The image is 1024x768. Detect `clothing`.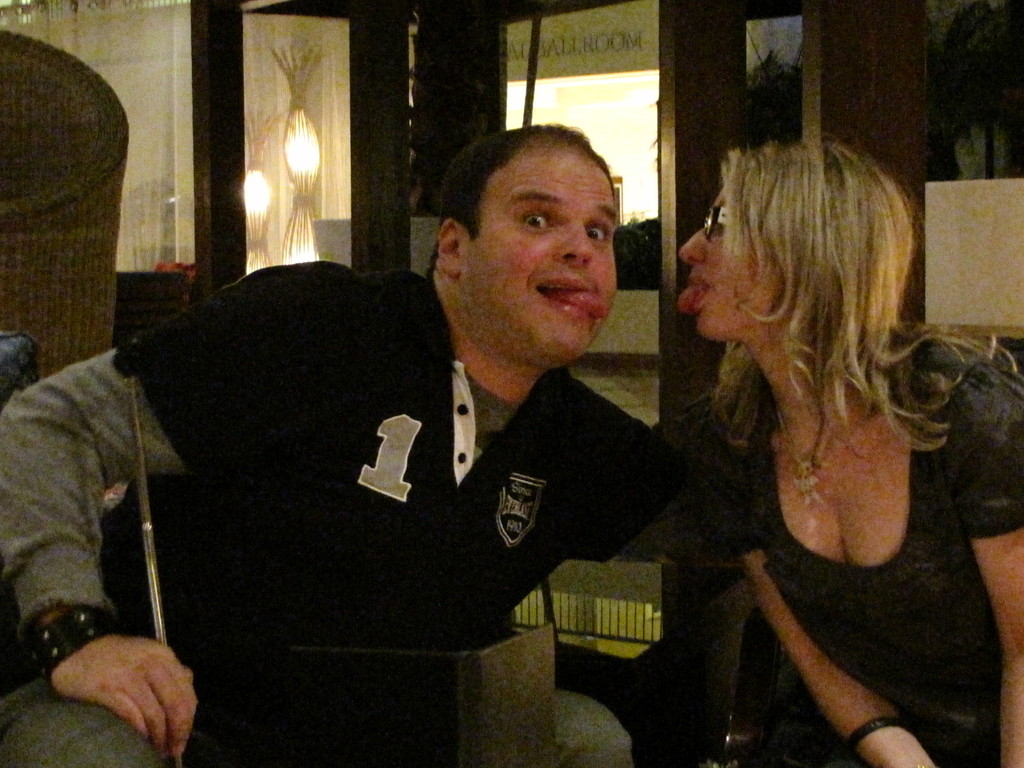
Detection: 38 255 564 737.
